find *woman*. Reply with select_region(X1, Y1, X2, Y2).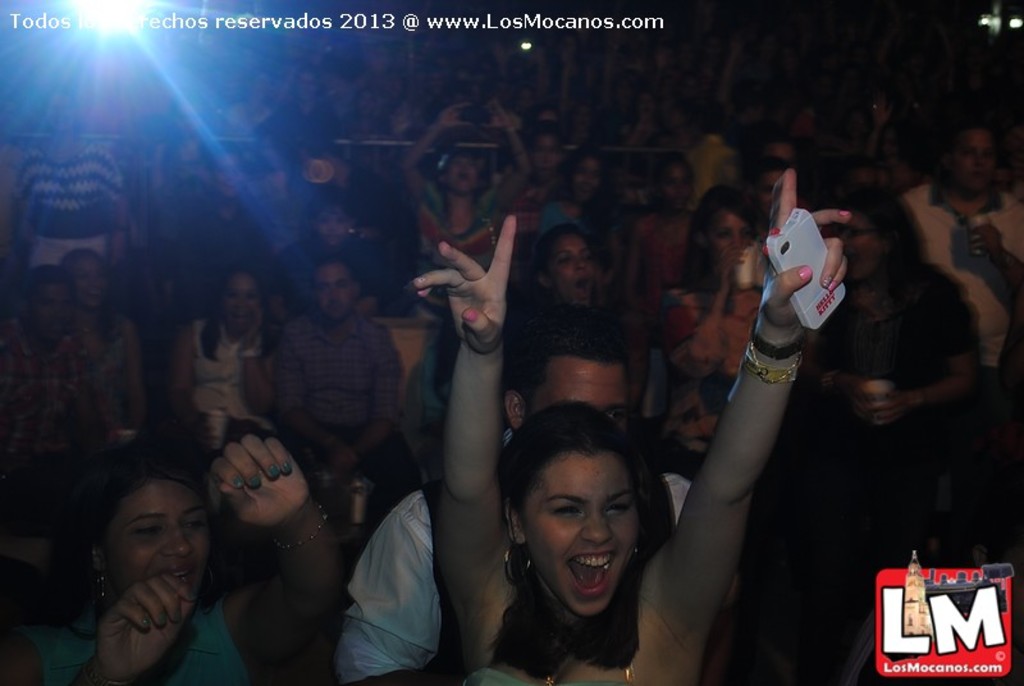
select_region(658, 187, 783, 452).
